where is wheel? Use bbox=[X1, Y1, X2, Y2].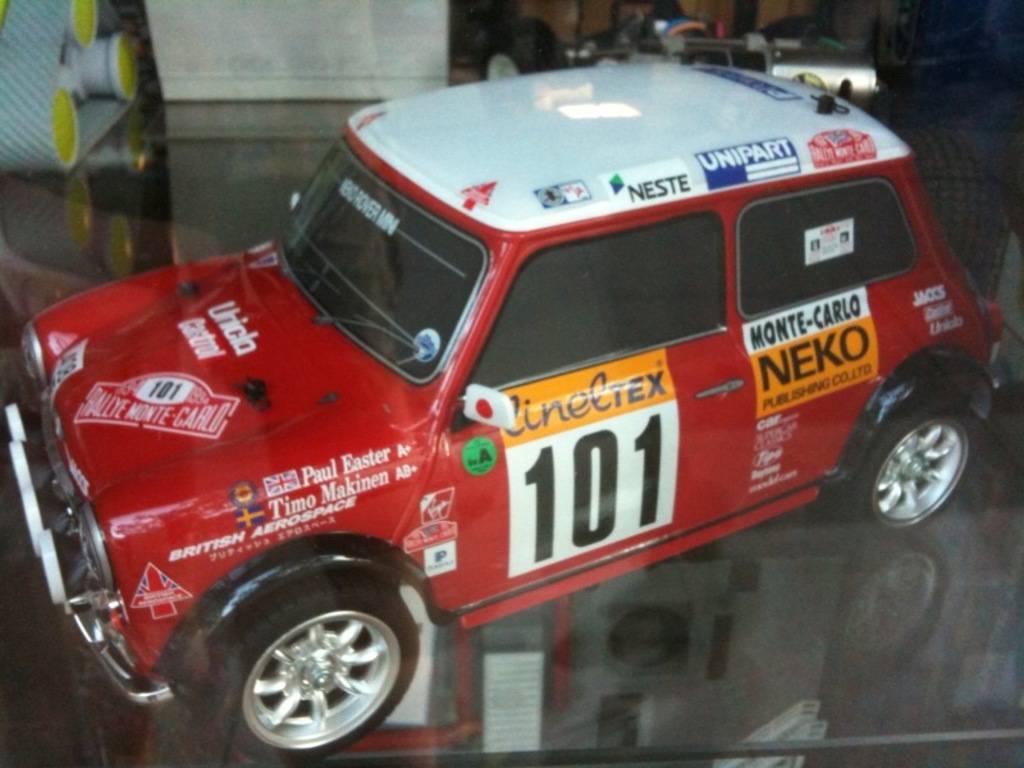
bbox=[207, 570, 420, 767].
